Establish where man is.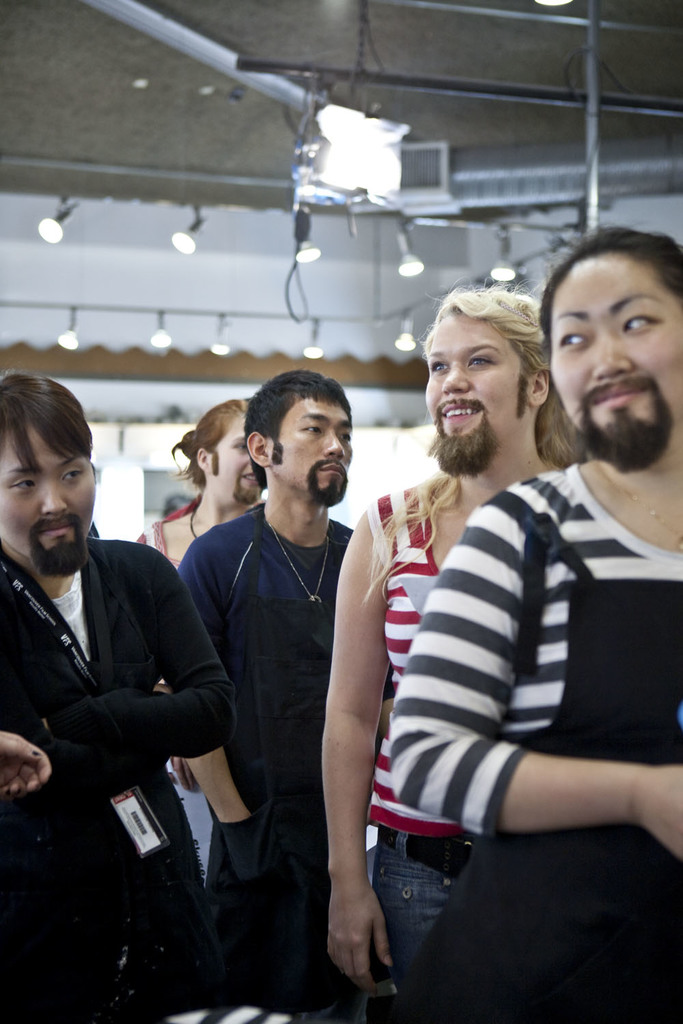
Established at <region>5, 395, 229, 991</region>.
